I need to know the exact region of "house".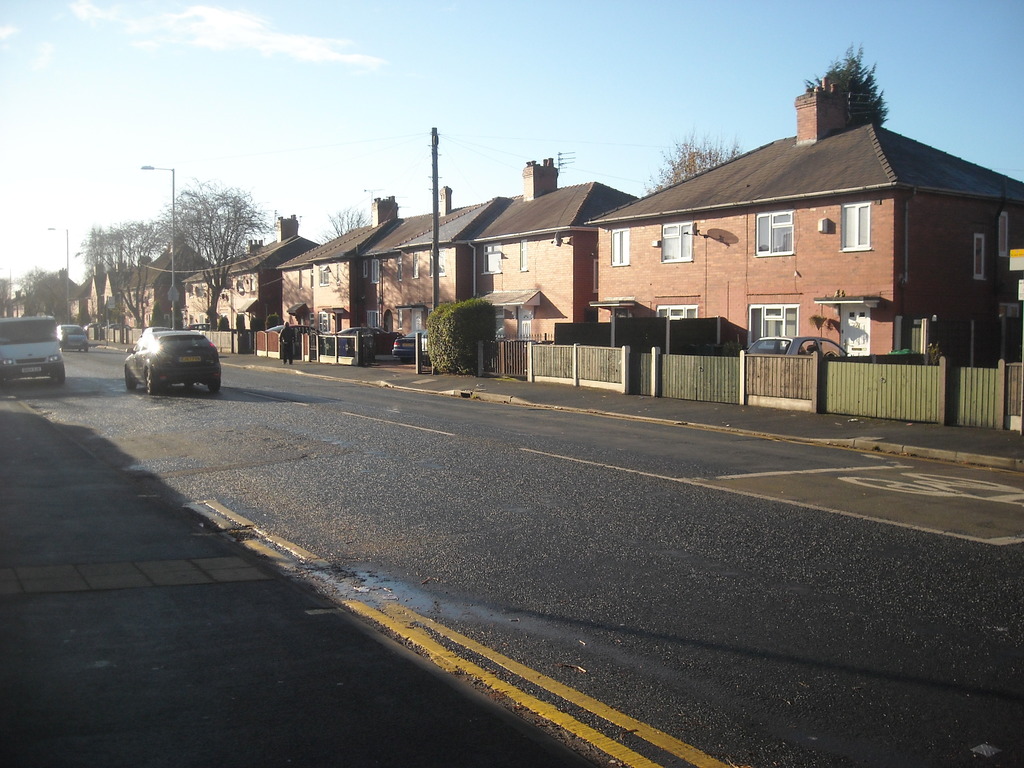
Region: [left=77, top=264, right=101, bottom=332].
